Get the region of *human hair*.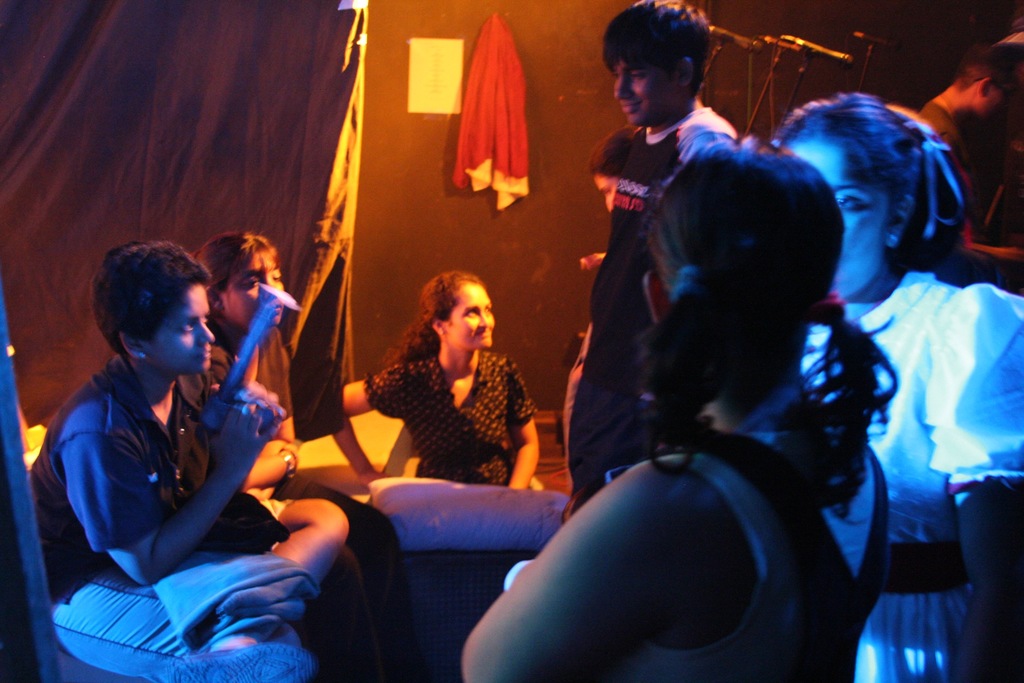
x1=574 y1=129 x2=908 y2=522.
